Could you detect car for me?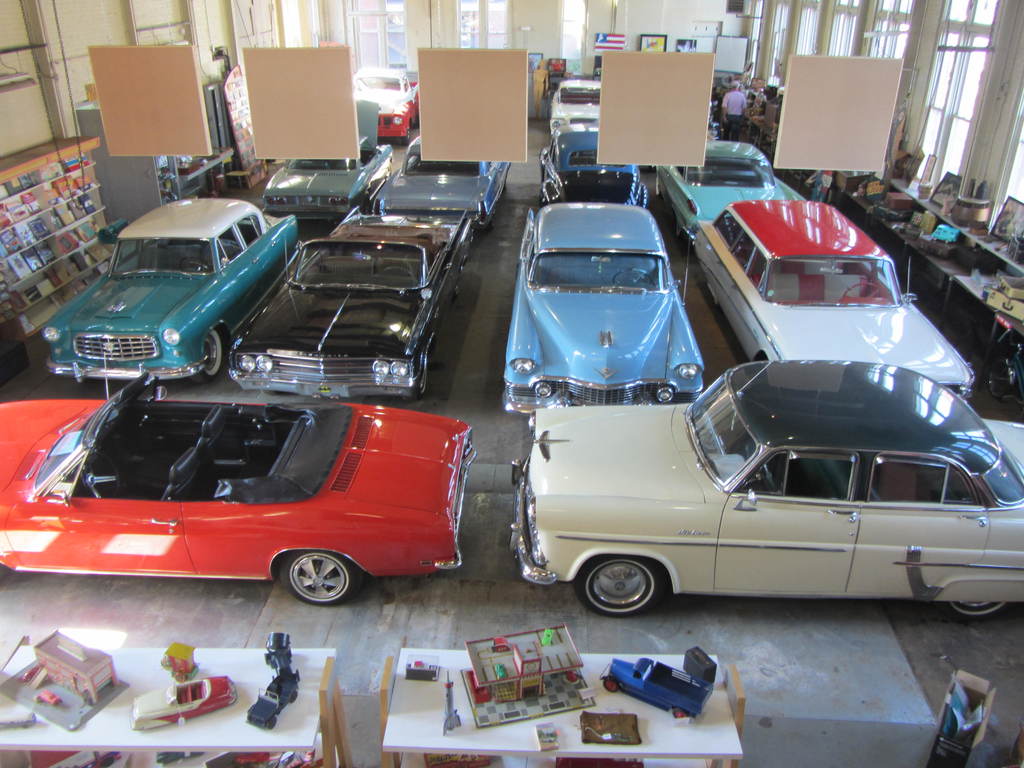
Detection result: locate(127, 669, 237, 731).
